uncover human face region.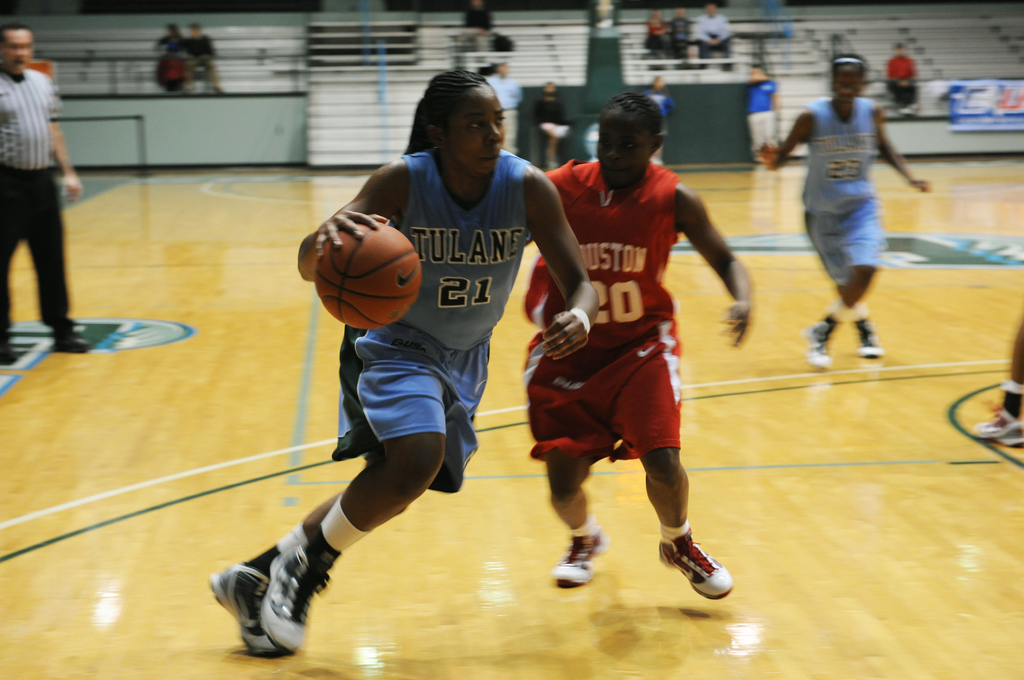
Uncovered: 439 82 504 183.
